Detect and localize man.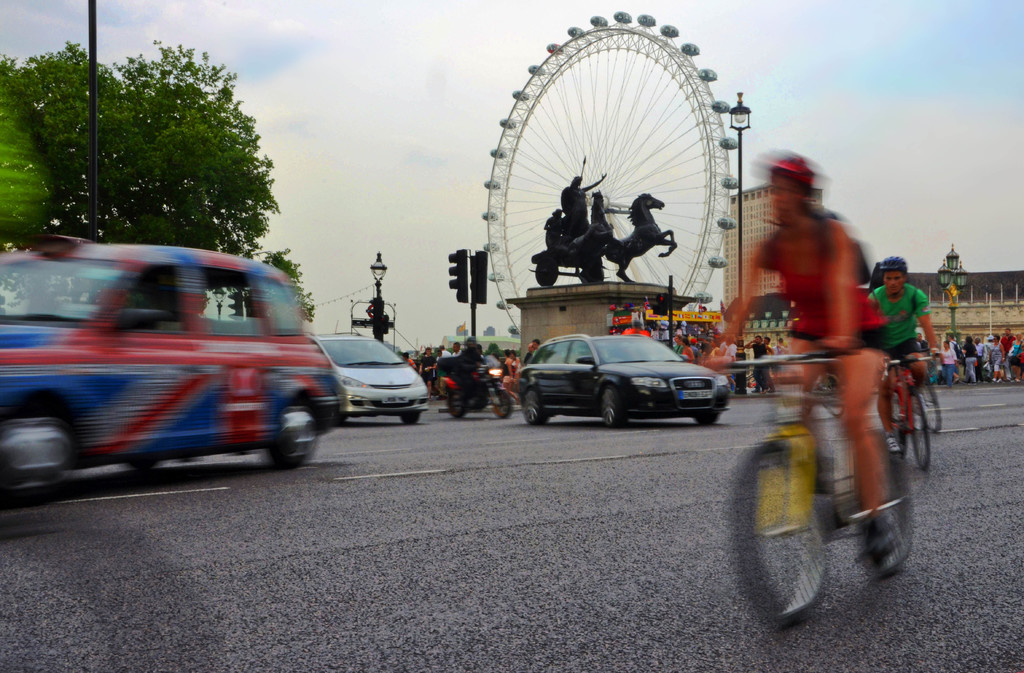
Localized at (left=435, top=343, right=451, bottom=362).
